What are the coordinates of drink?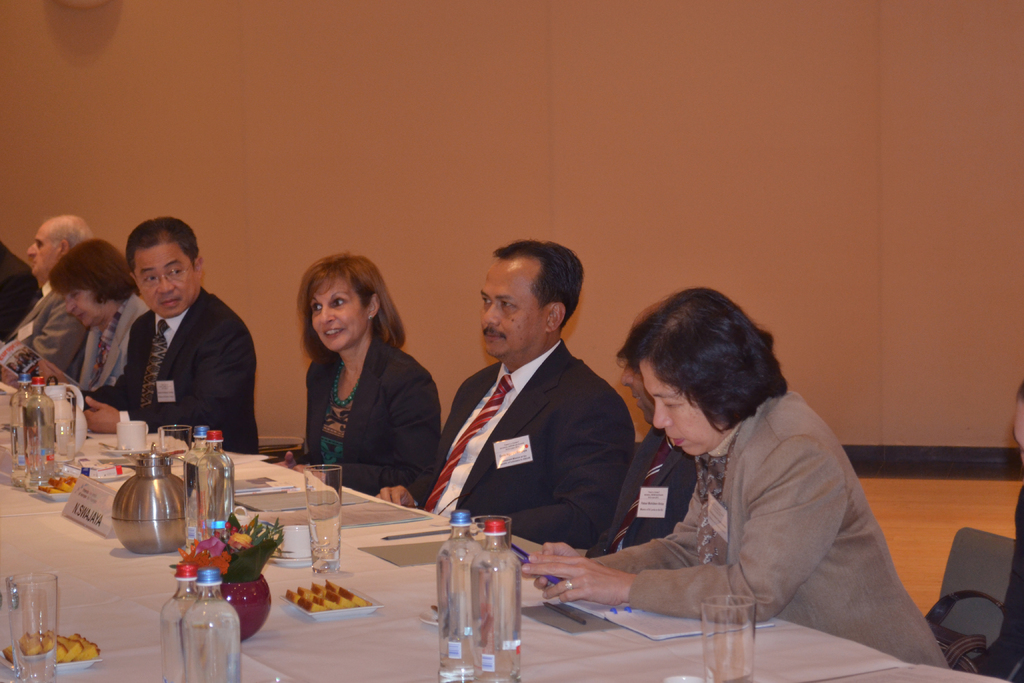
(180, 598, 242, 682).
